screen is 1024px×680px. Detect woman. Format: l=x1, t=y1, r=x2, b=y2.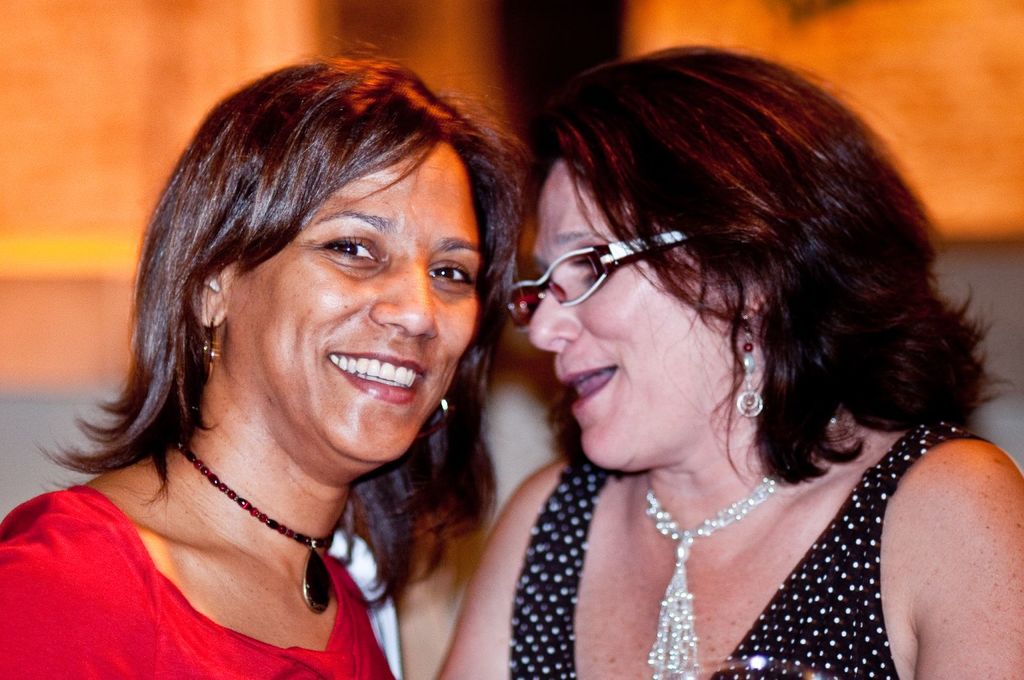
l=426, t=40, r=1023, b=679.
